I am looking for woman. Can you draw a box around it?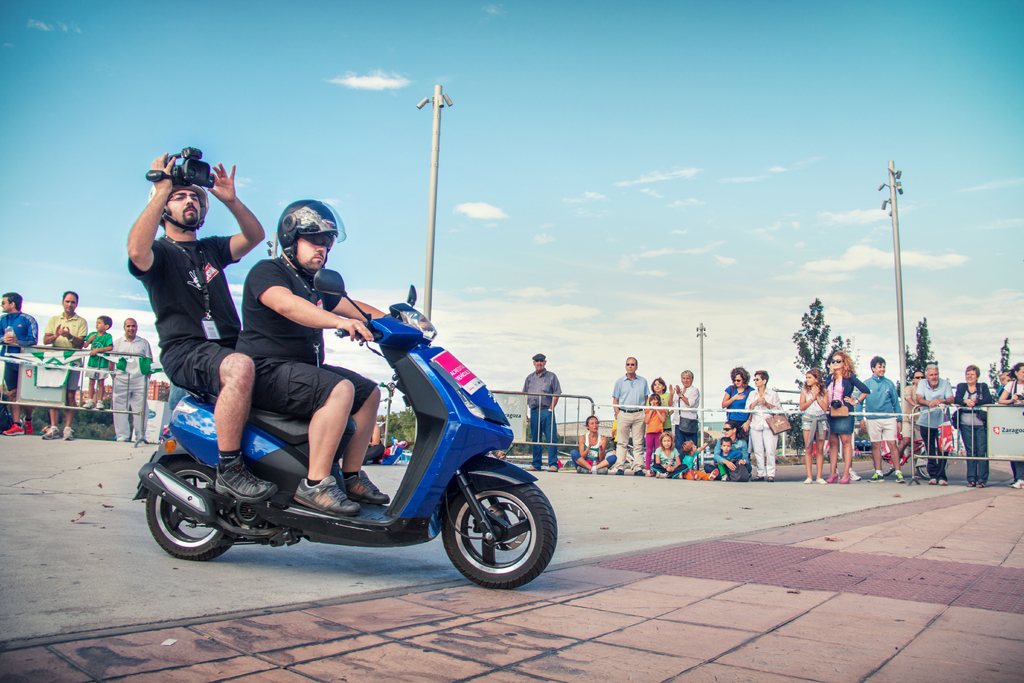
Sure, the bounding box is (x1=743, y1=358, x2=778, y2=479).
